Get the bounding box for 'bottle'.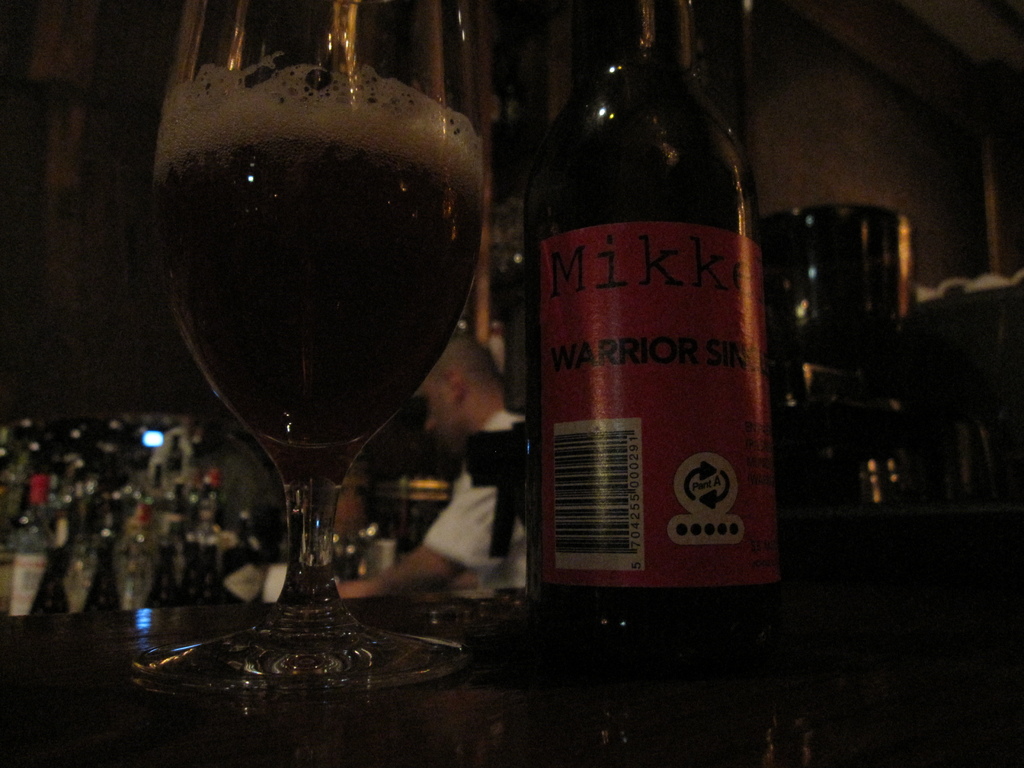
<box>109,484,159,614</box>.
